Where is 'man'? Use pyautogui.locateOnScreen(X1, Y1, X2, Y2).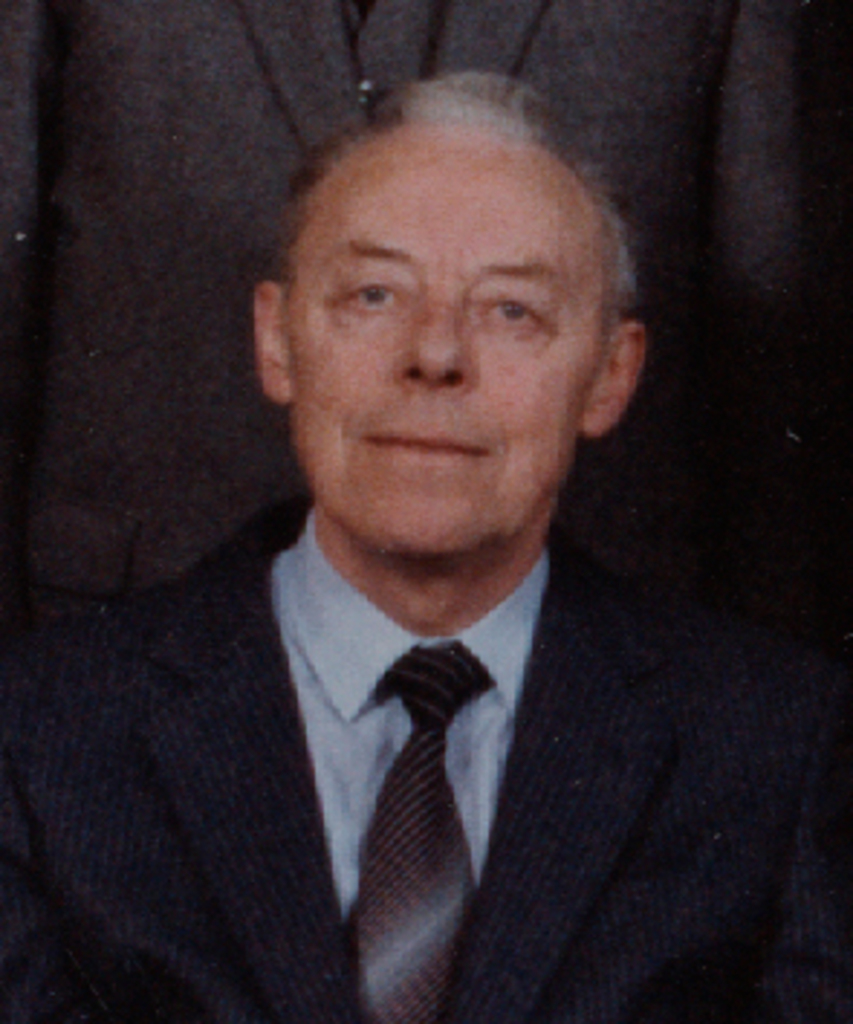
pyautogui.locateOnScreen(26, 78, 801, 1012).
